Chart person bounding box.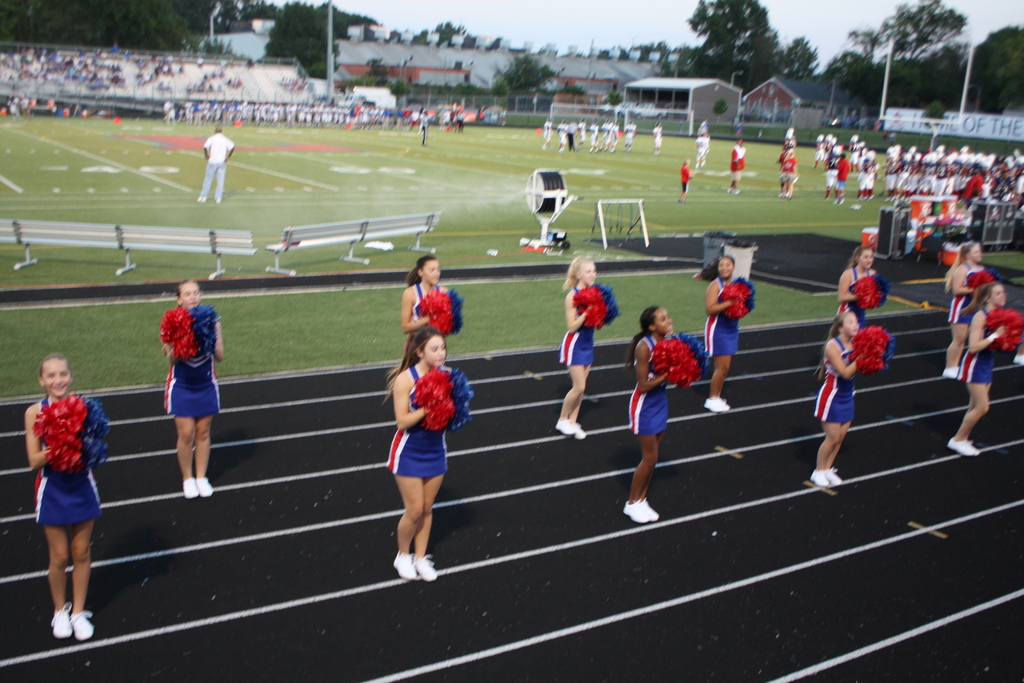
Charted: [694,252,731,410].
